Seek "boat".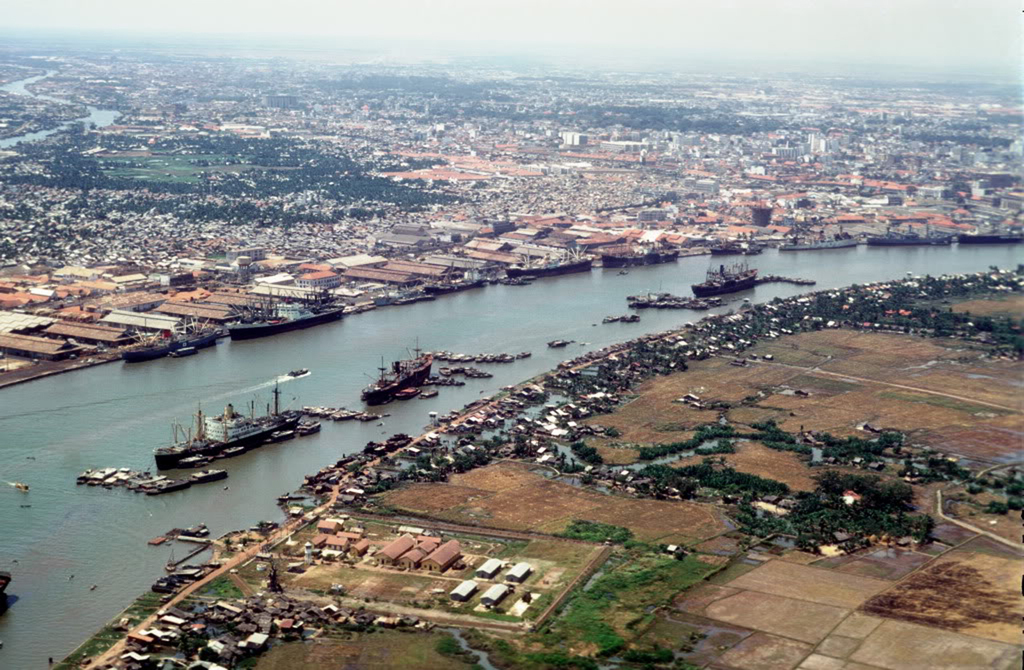
(left=690, top=256, right=757, bottom=296).
